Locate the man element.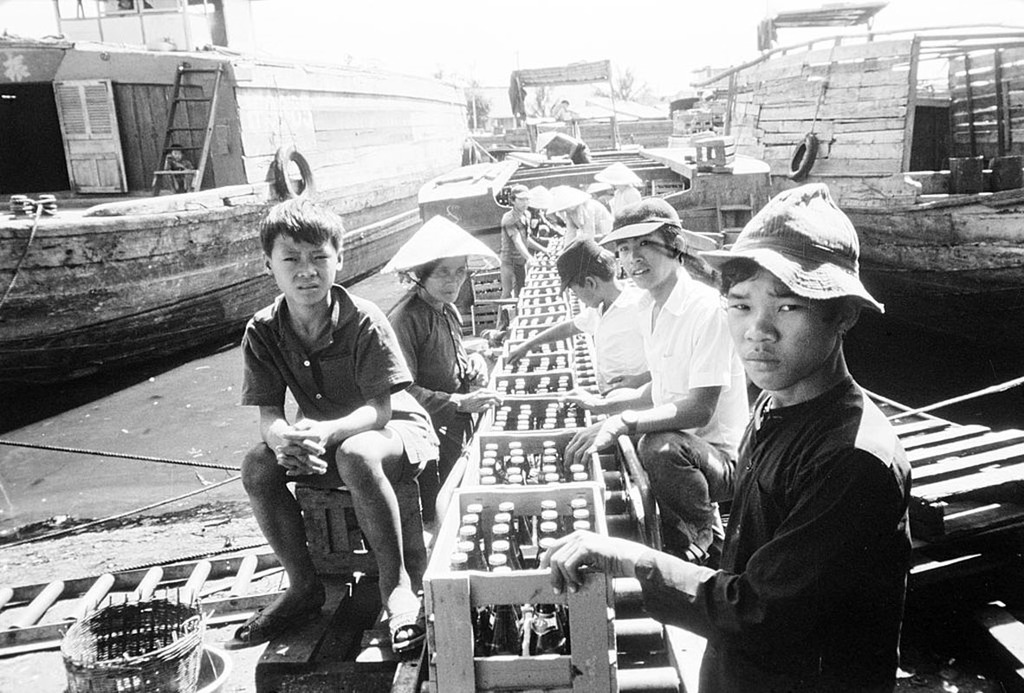
Element bbox: x1=531, y1=182, x2=912, y2=692.
